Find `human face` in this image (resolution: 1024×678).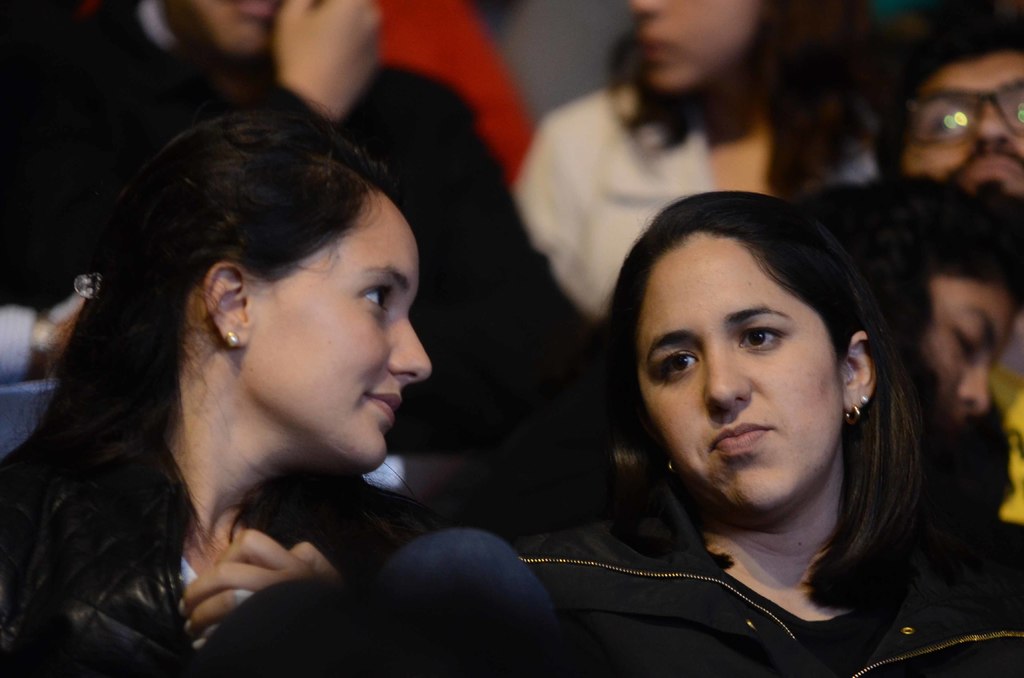
box(639, 243, 850, 517).
